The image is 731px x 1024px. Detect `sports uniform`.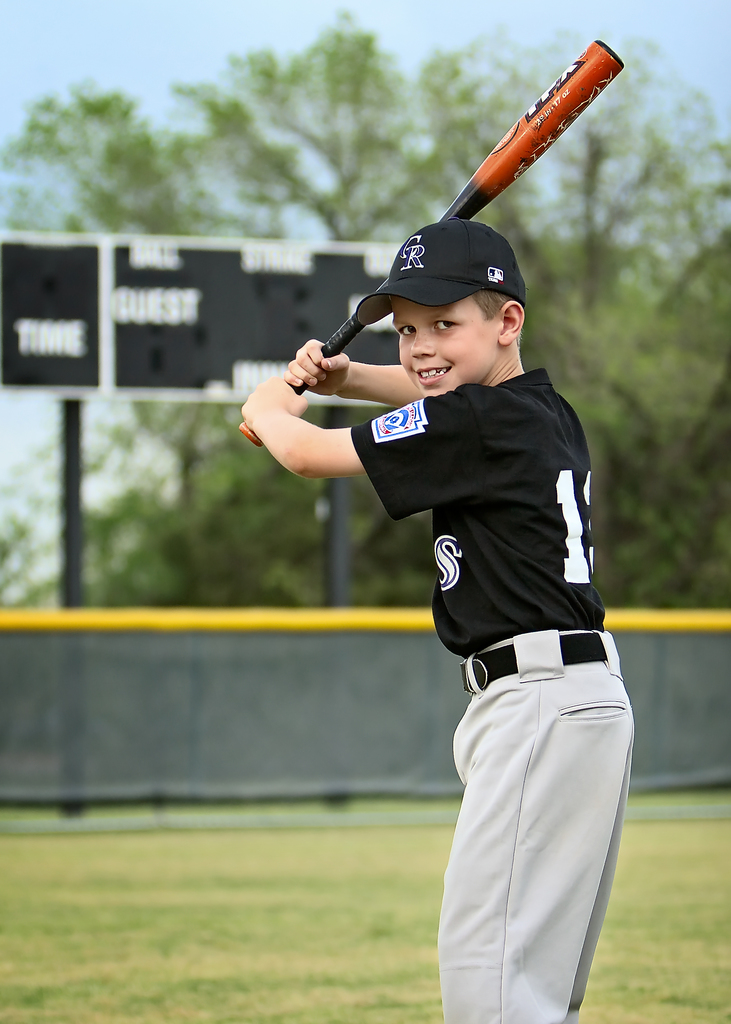
Detection: 344 373 610 1023.
